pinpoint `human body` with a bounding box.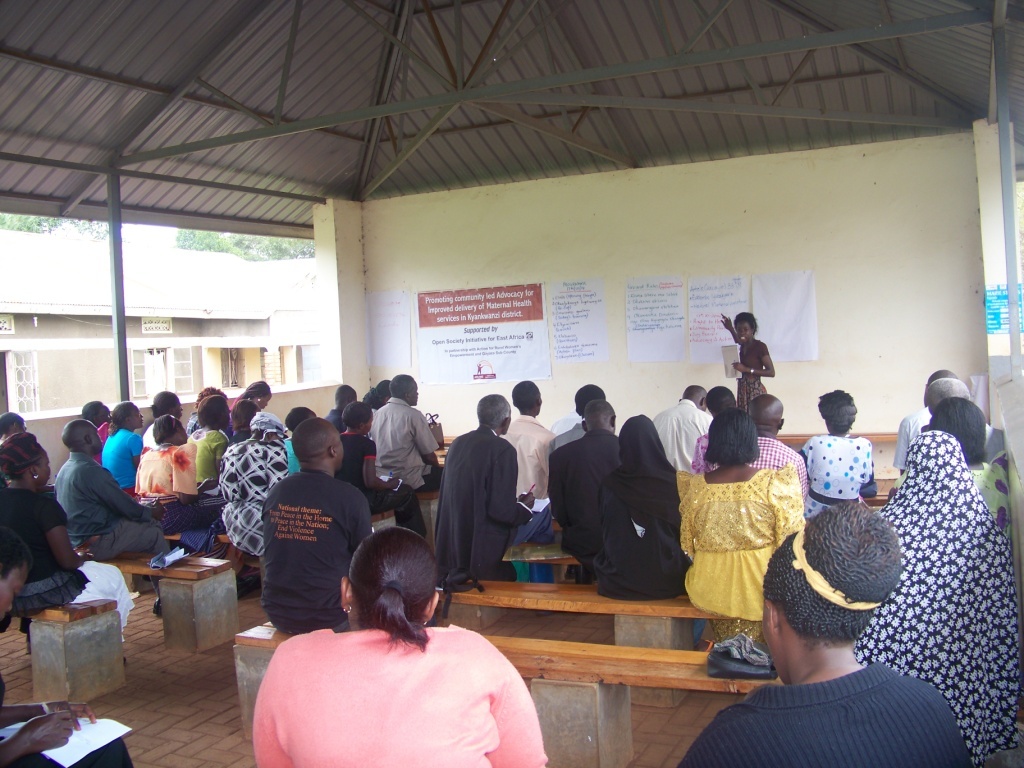
<box>796,383,880,511</box>.
